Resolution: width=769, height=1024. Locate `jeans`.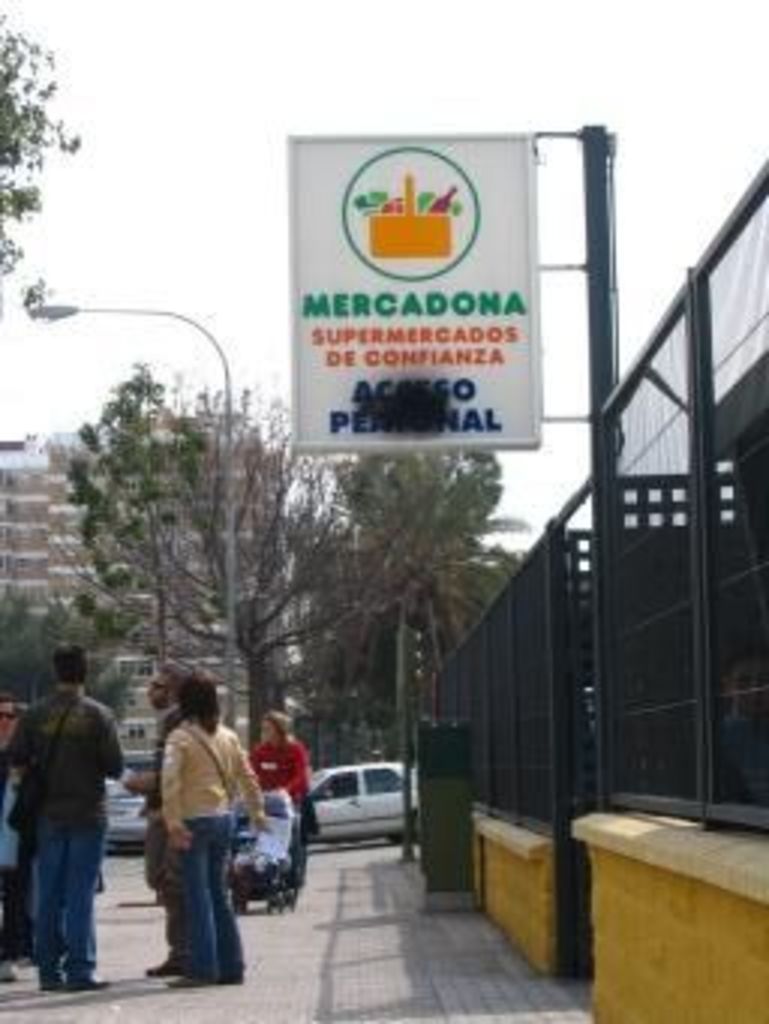
rect(171, 808, 255, 979).
